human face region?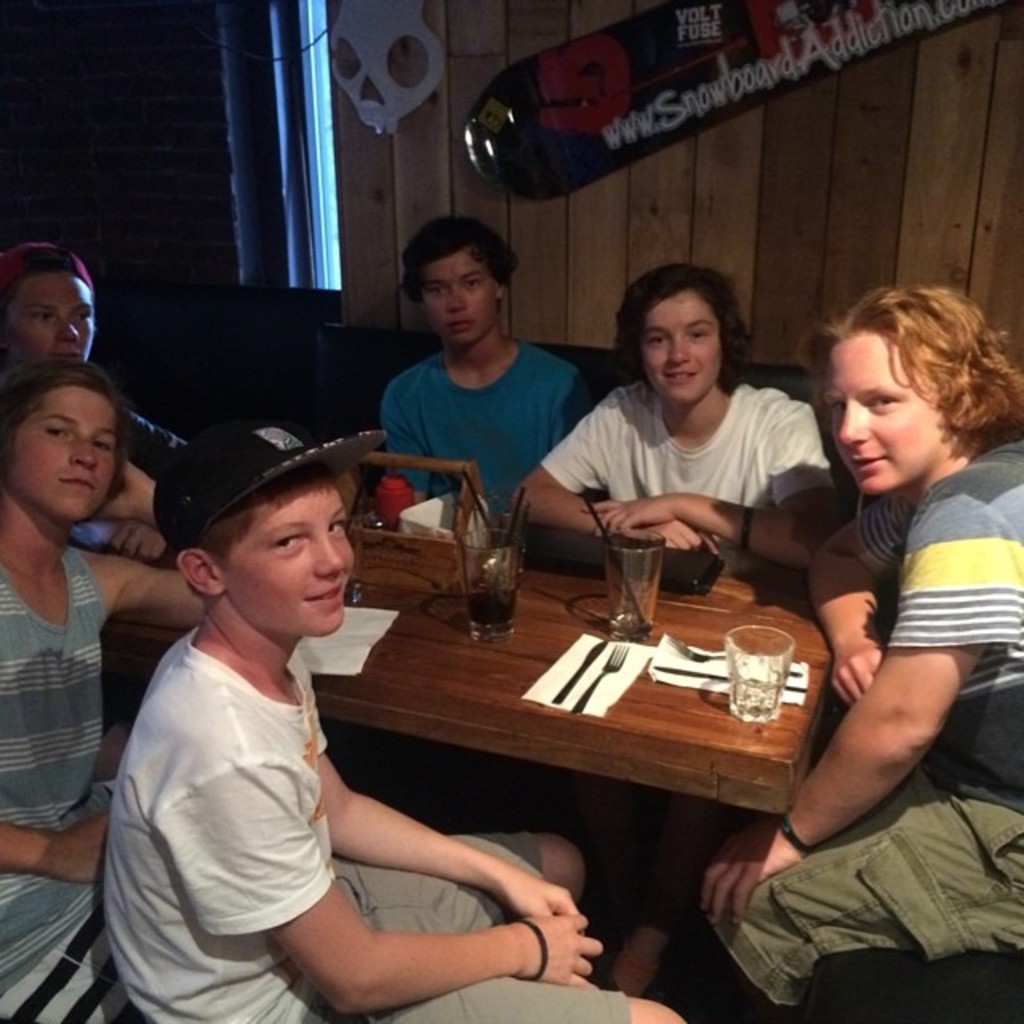
detection(638, 291, 720, 403)
